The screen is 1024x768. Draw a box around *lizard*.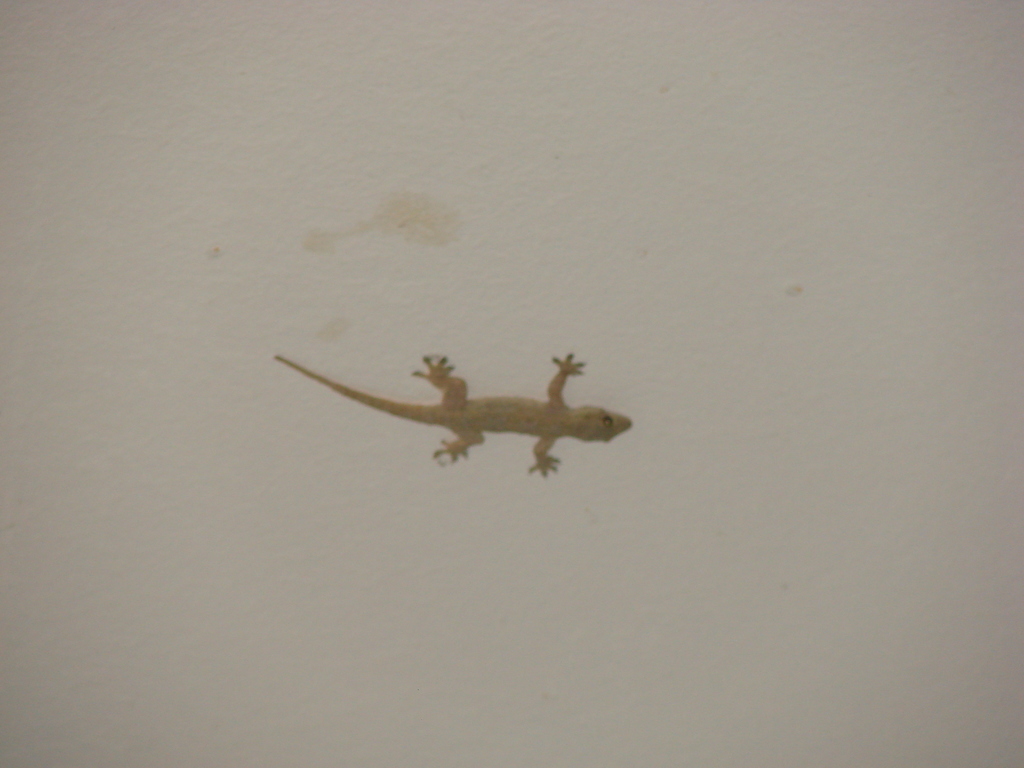
291:344:648:481.
